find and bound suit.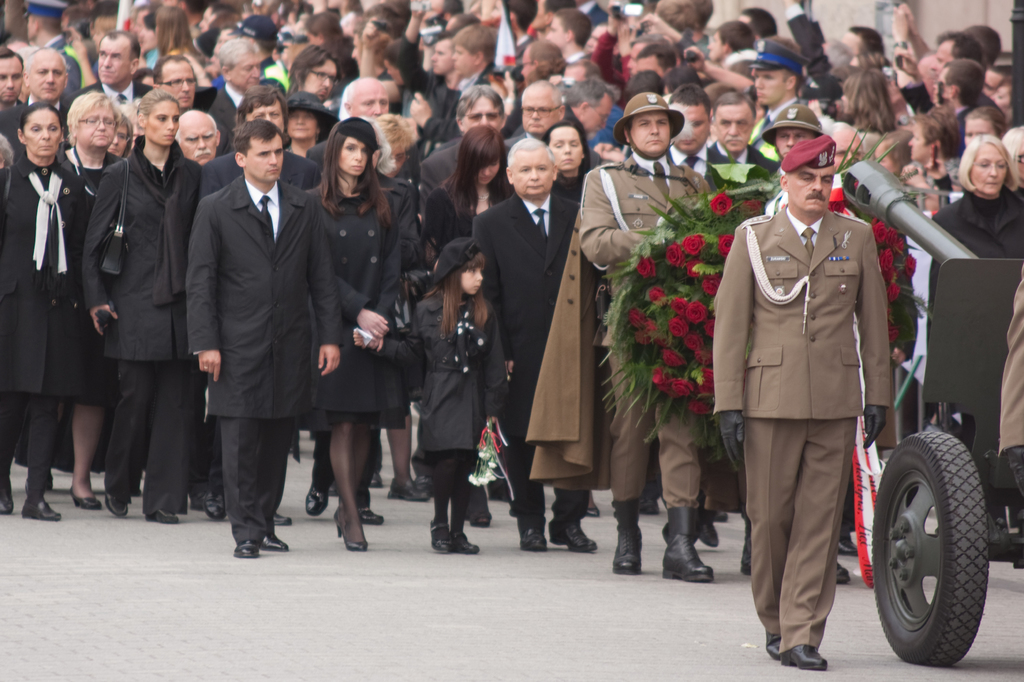
Bound: {"left": 710, "top": 202, "right": 893, "bottom": 657}.
